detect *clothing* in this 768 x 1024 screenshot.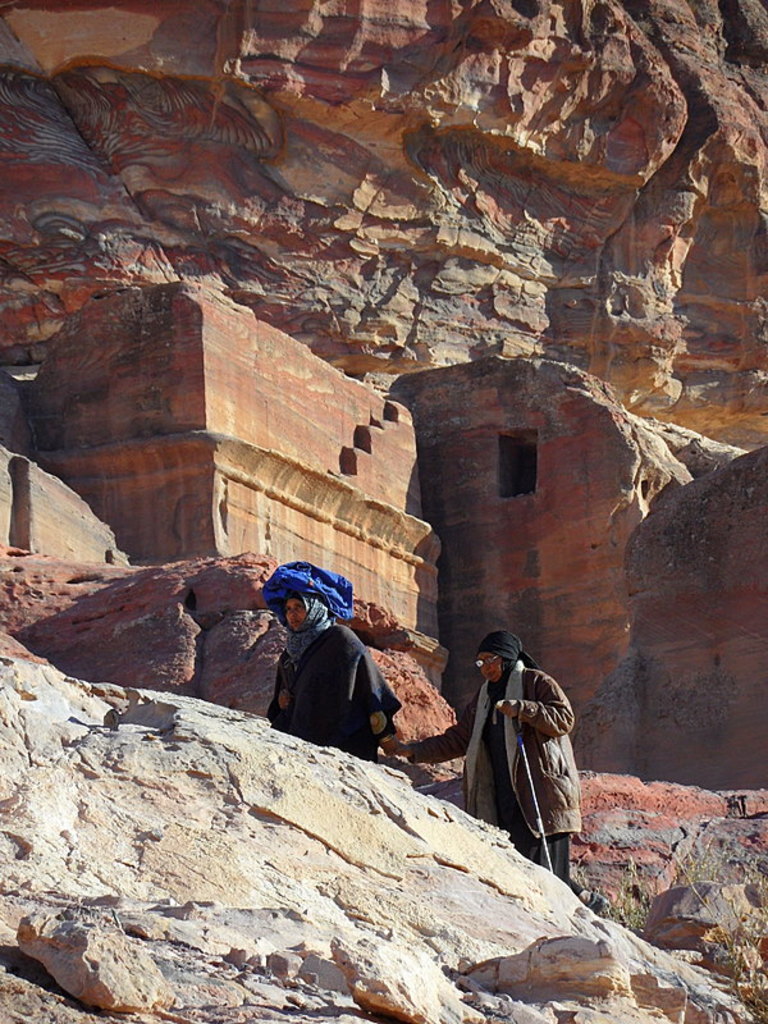
Detection: (256,577,410,769).
